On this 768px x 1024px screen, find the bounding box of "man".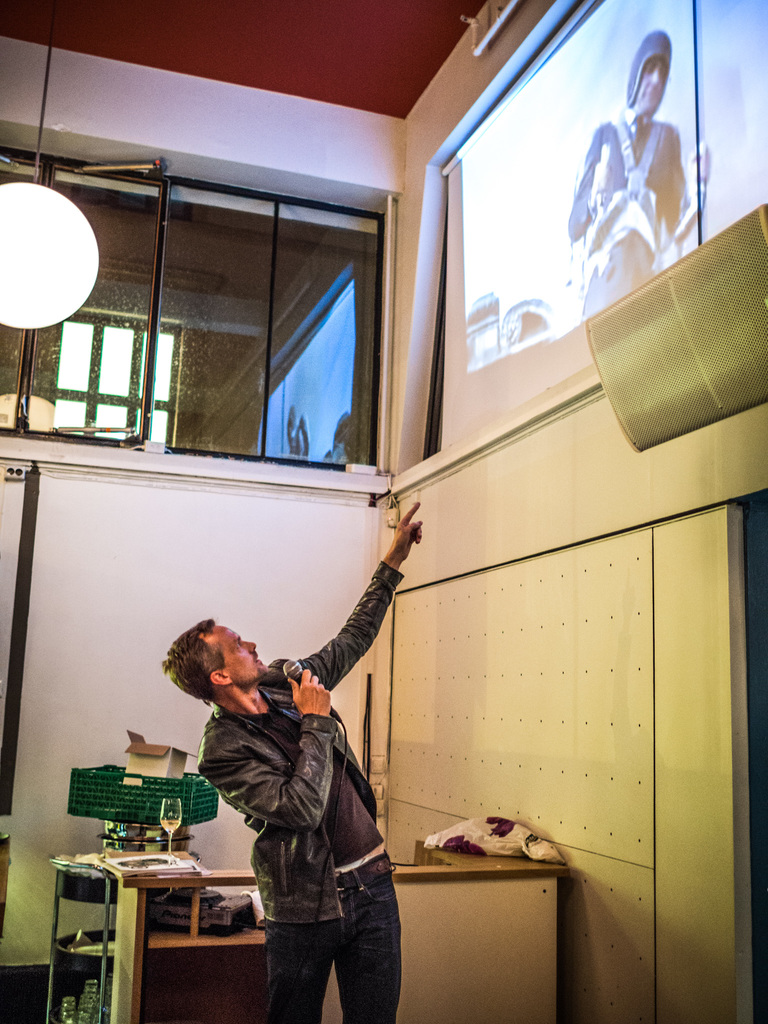
Bounding box: 136:505:425:1023.
